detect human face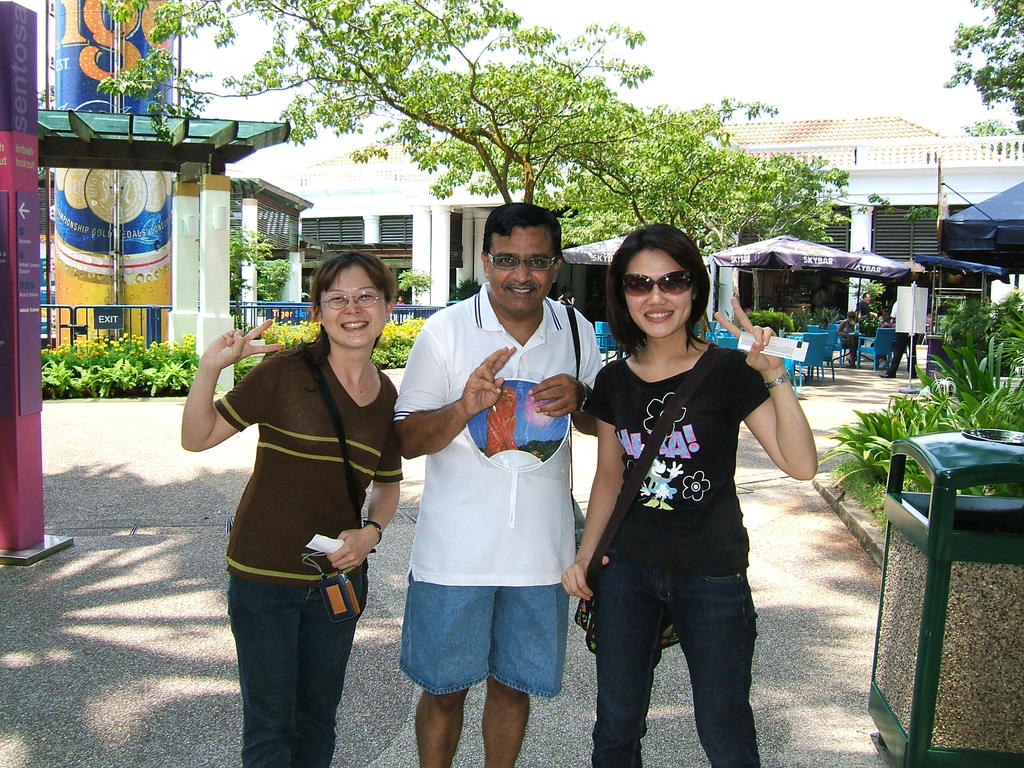
region(488, 227, 554, 315)
